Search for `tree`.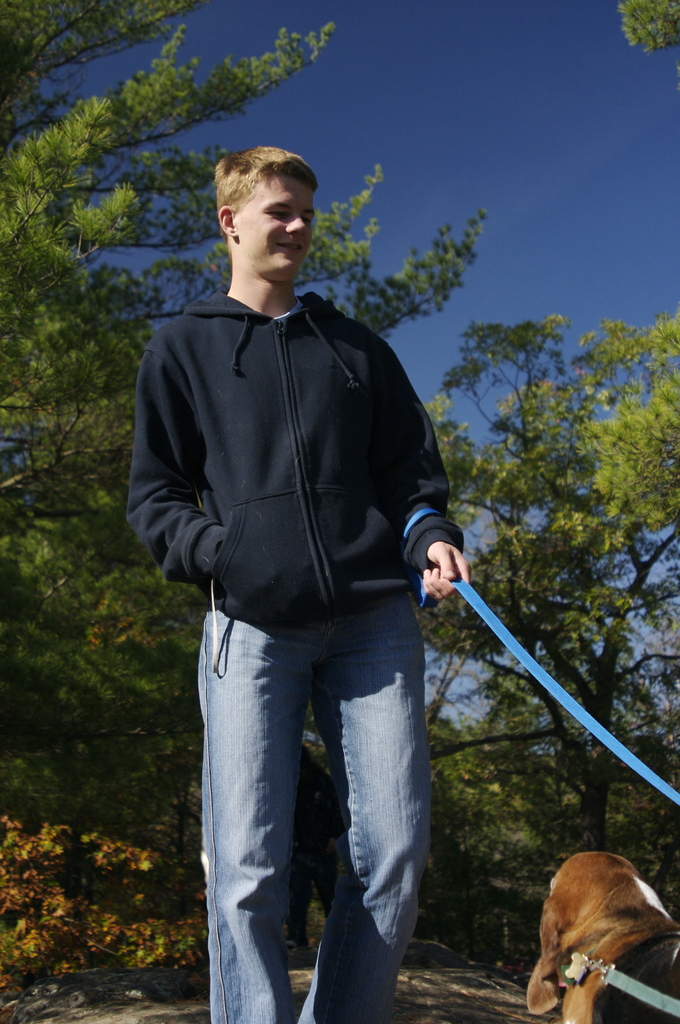
Found at bbox=[613, 0, 679, 63].
